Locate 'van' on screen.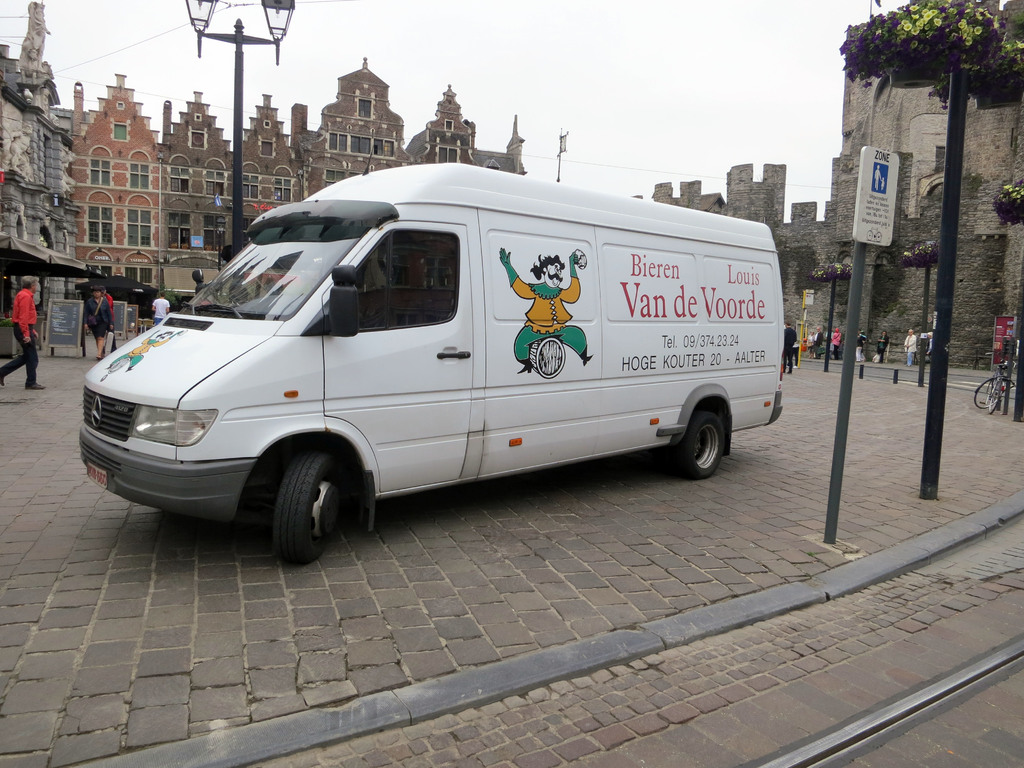
On screen at [77, 150, 786, 572].
